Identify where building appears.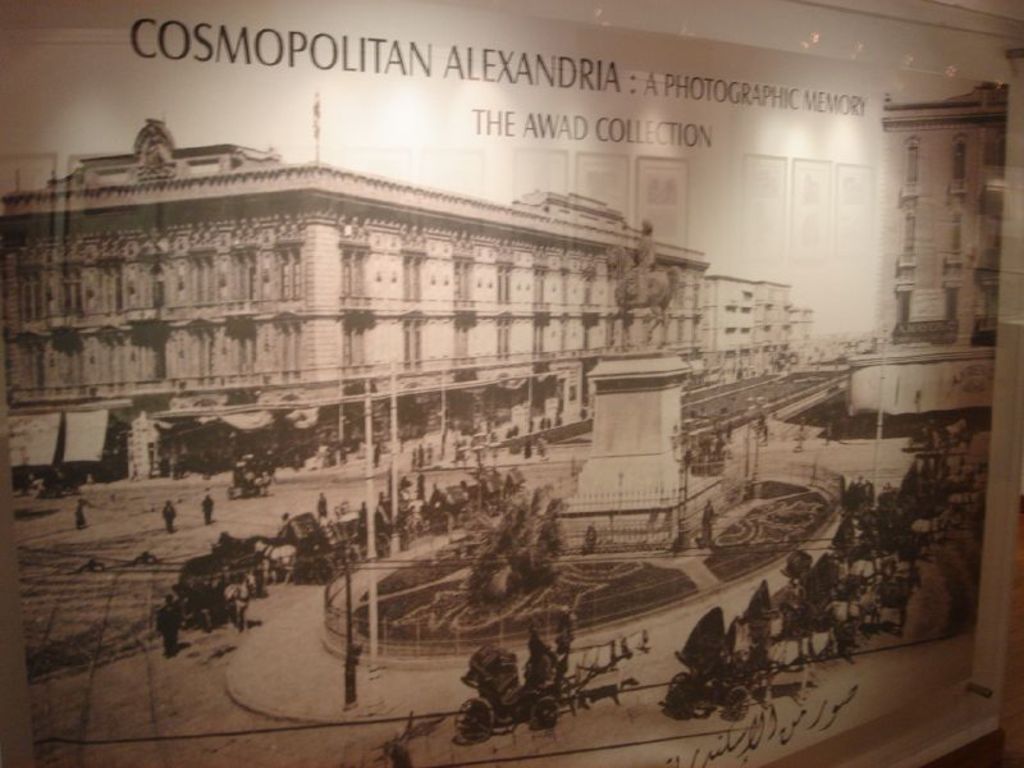
Appears at <box>705,273,819,396</box>.
